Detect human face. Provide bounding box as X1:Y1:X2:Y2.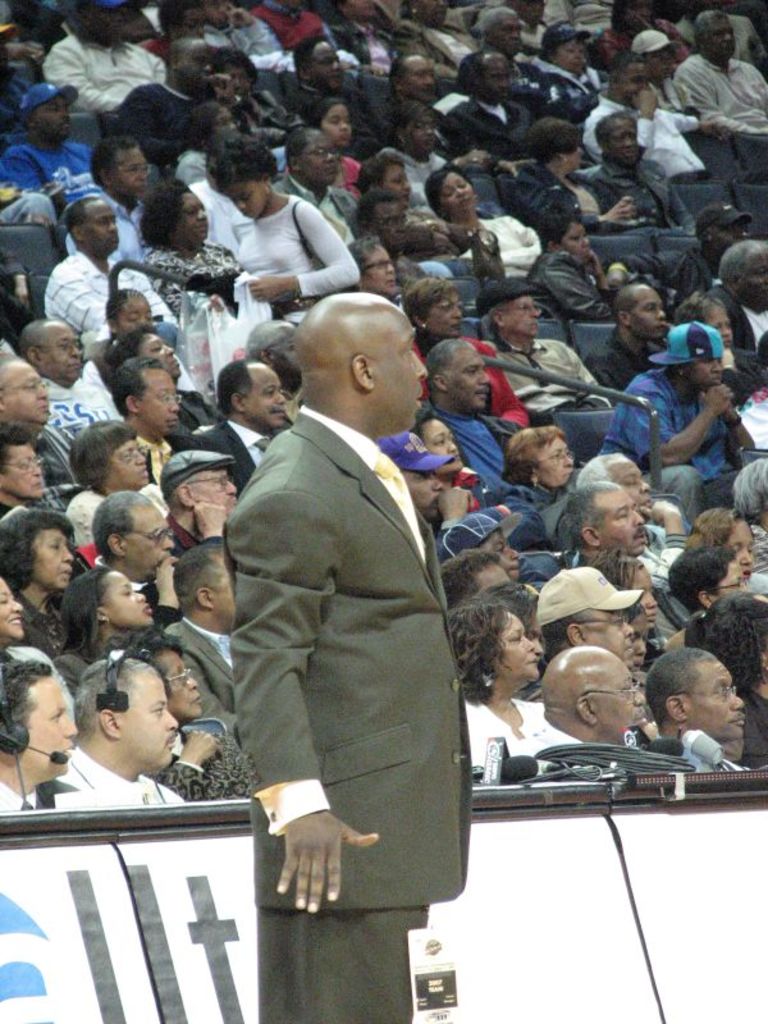
388:308:428:431.
